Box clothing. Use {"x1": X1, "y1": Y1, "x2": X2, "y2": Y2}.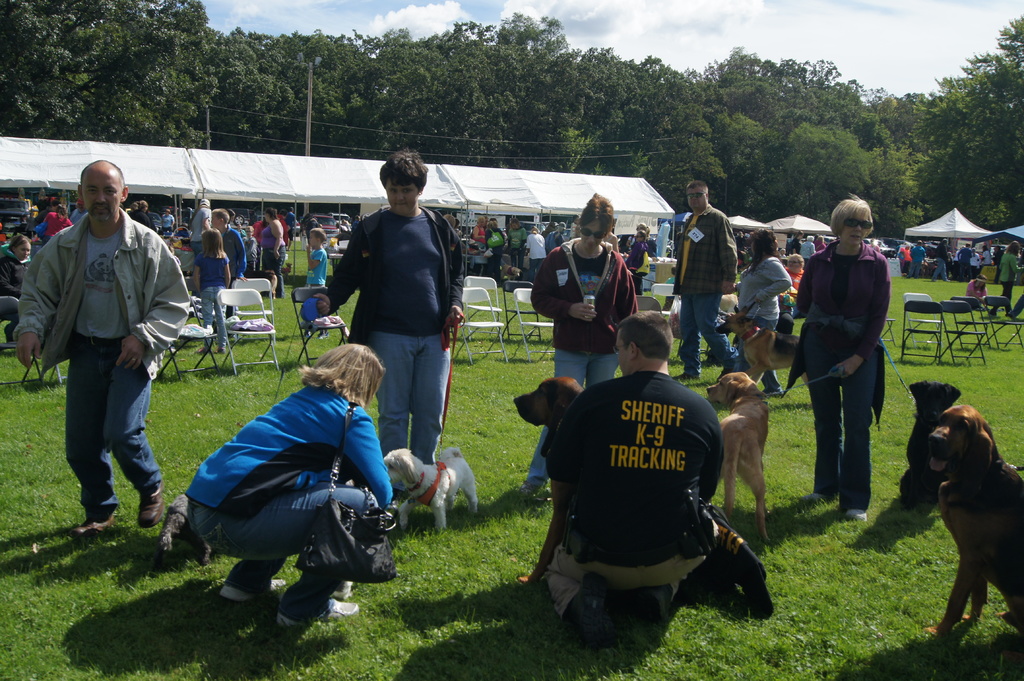
{"x1": 252, "y1": 217, "x2": 267, "y2": 233}.
